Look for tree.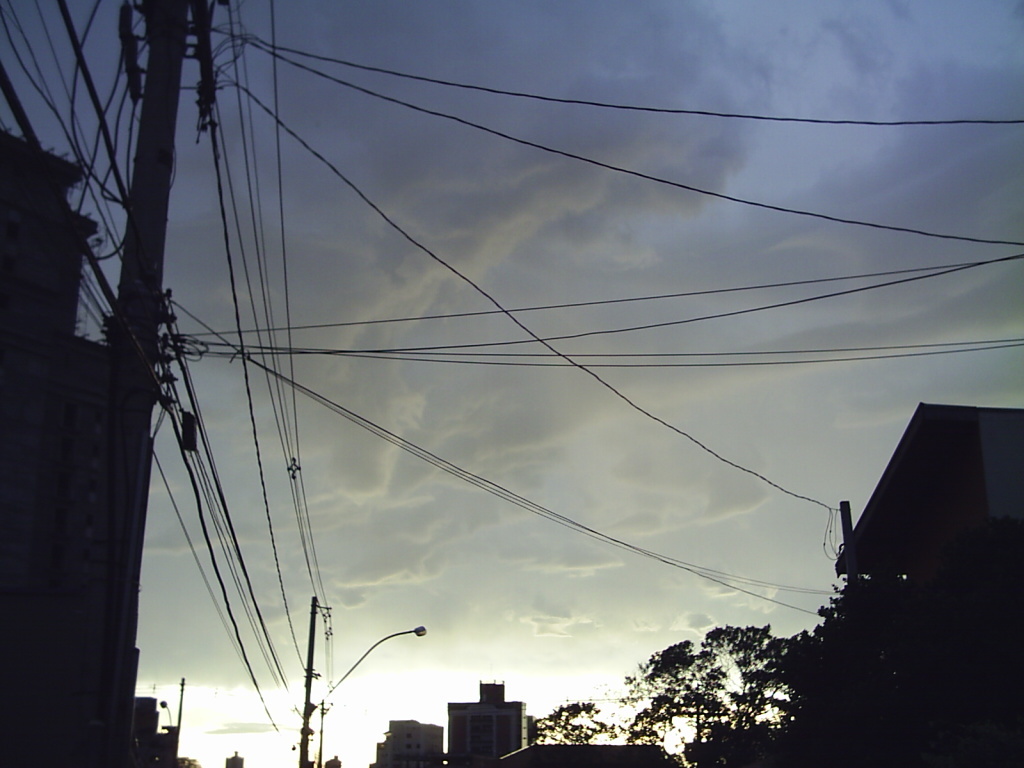
Found: x1=525, y1=621, x2=834, y2=767.
